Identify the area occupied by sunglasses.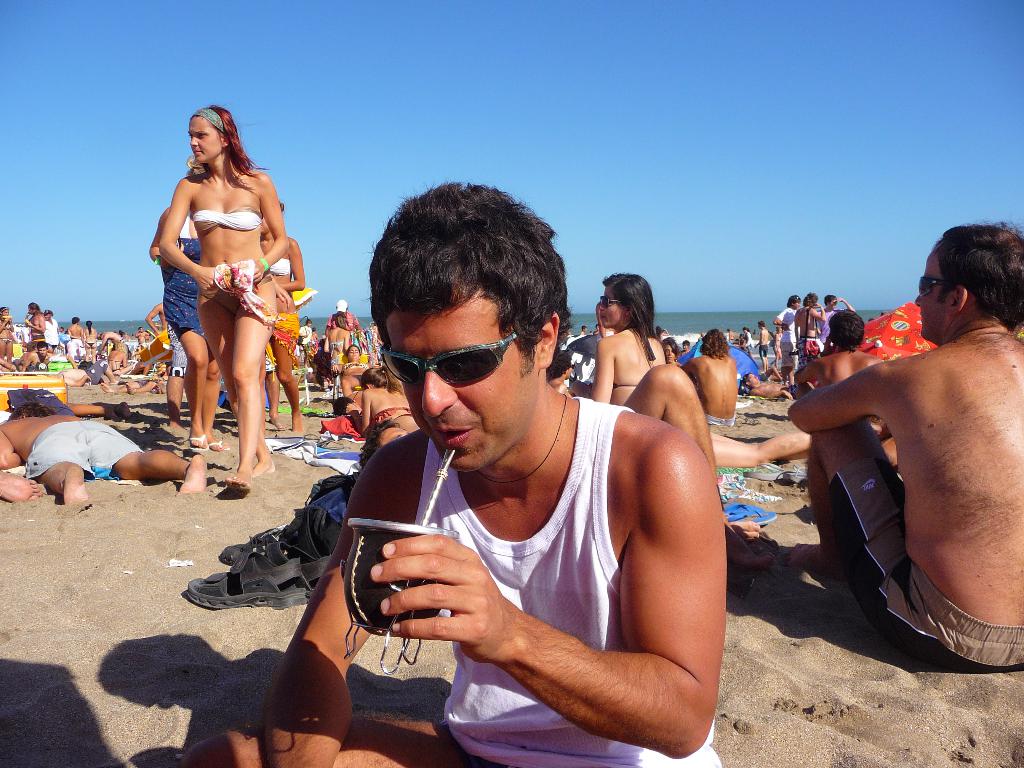
Area: 916:275:953:300.
